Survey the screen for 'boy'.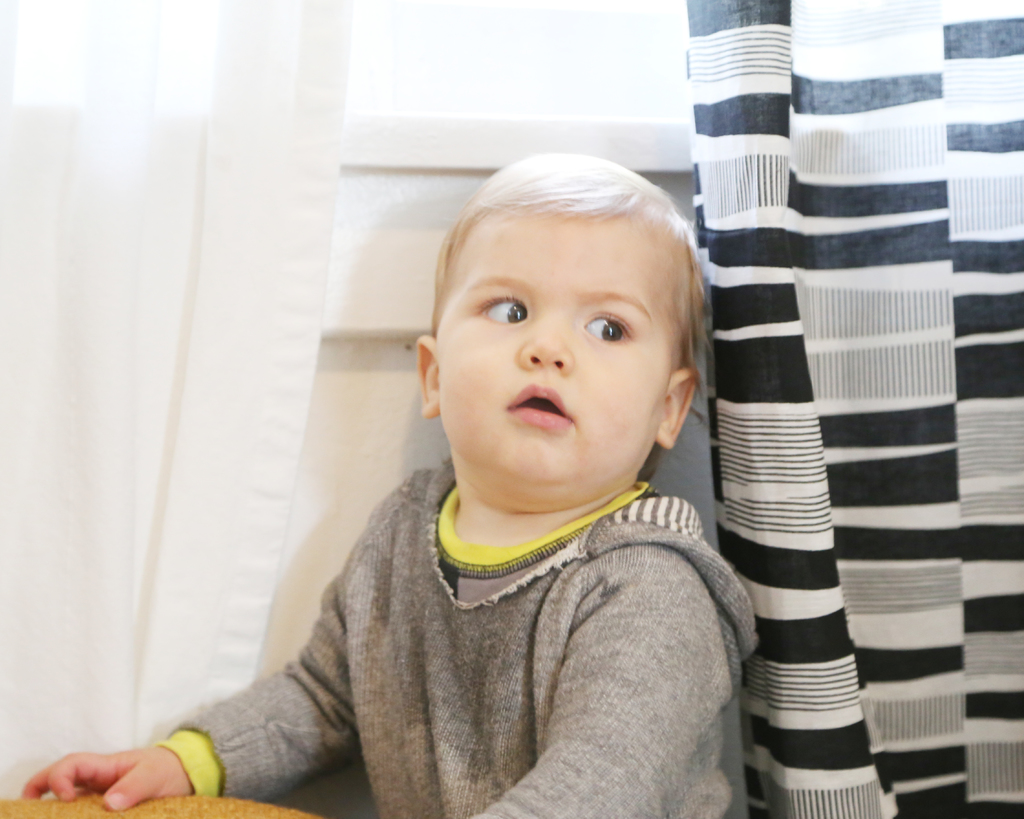
Survey found: rect(22, 154, 751, 818).
